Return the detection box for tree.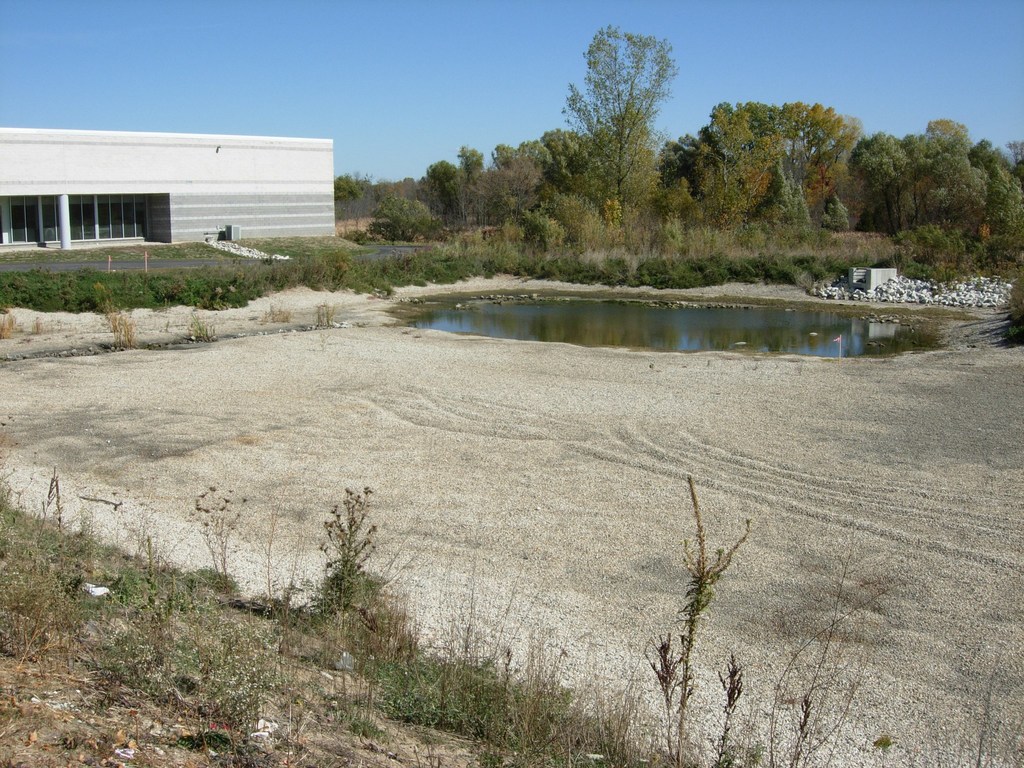
<region>1008, 140, 1023, 192</region>.
